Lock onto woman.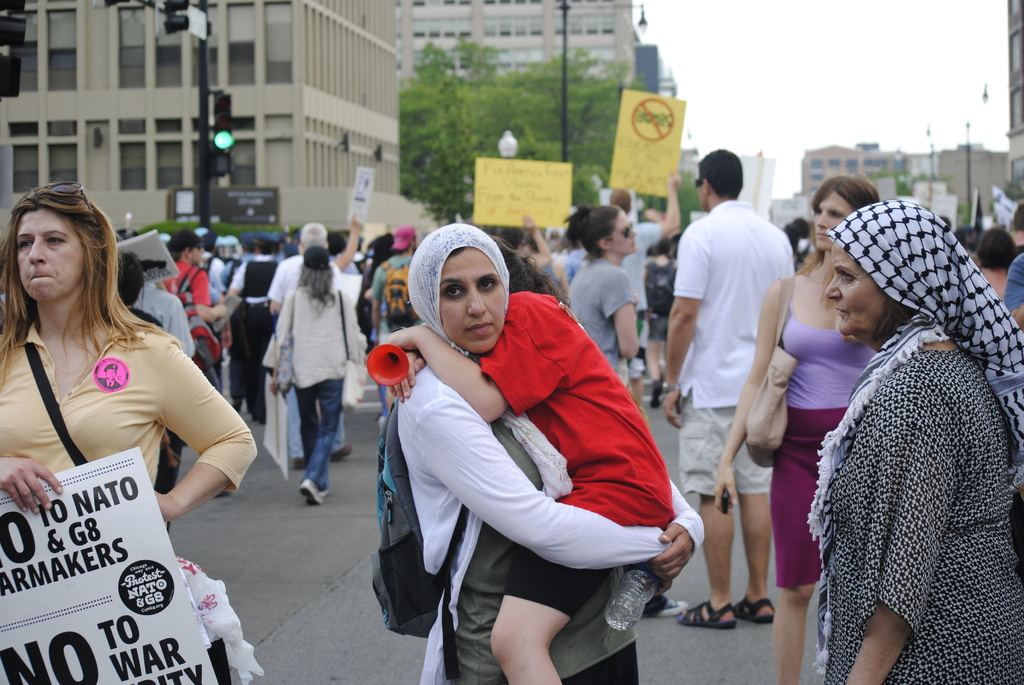
Locked: (639, 235, 680, 414).
